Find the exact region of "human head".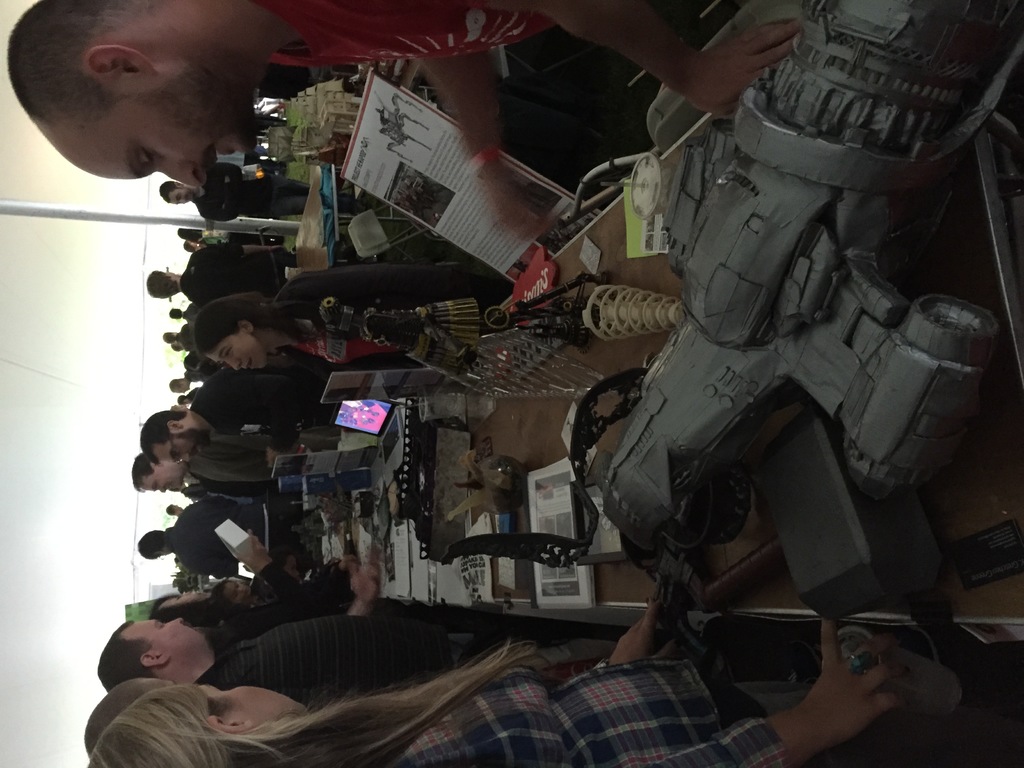
Exact region: {"left": 84, "top": 678, "right": 168, "bottom": 762}.
